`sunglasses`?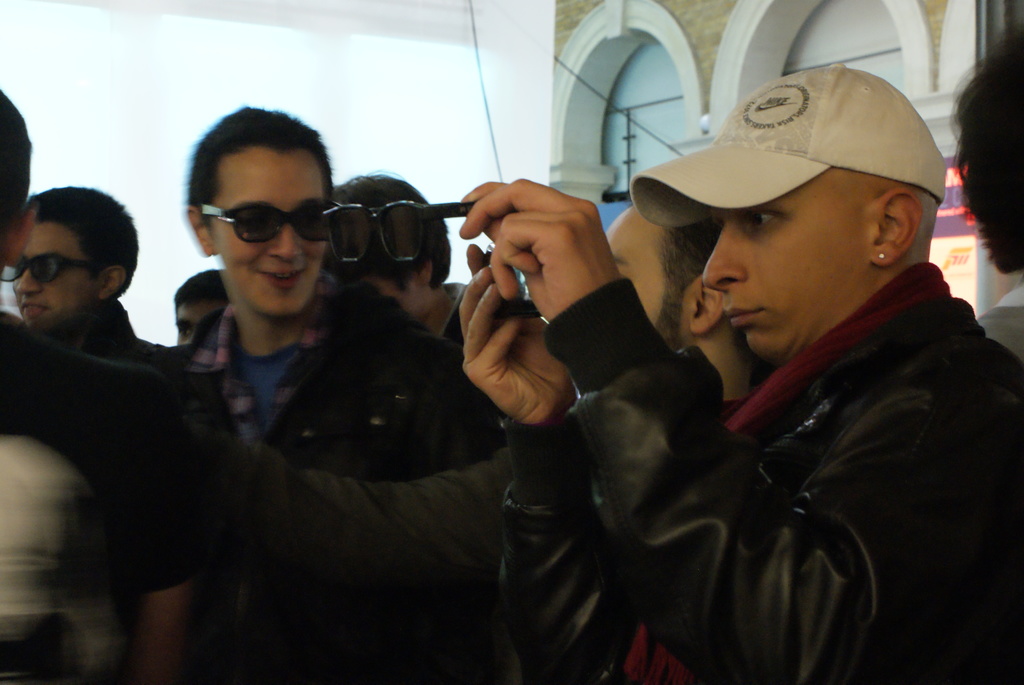
(196,205,328,241)
